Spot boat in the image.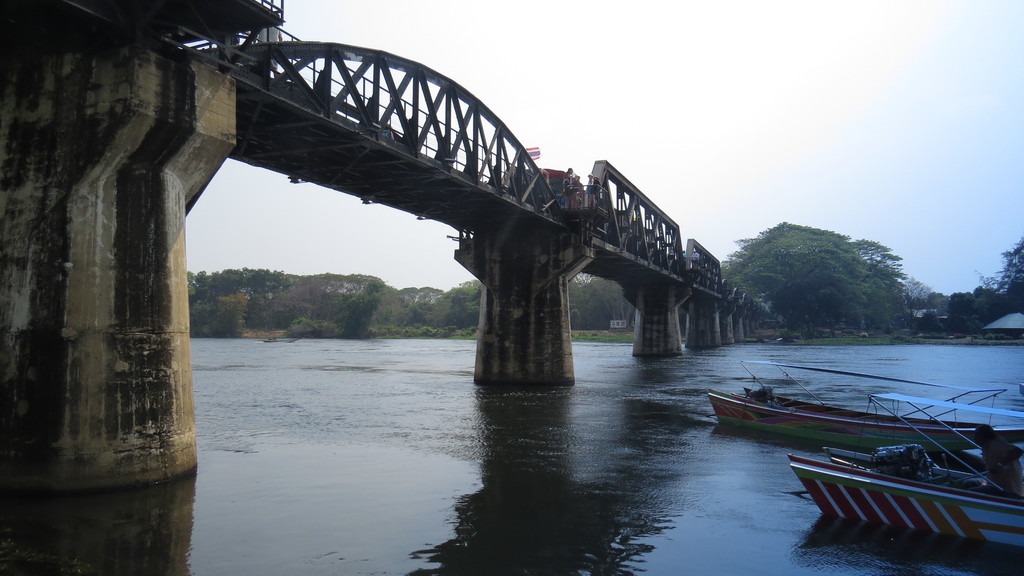
boat found at box(708, 358, 1023, 458).
